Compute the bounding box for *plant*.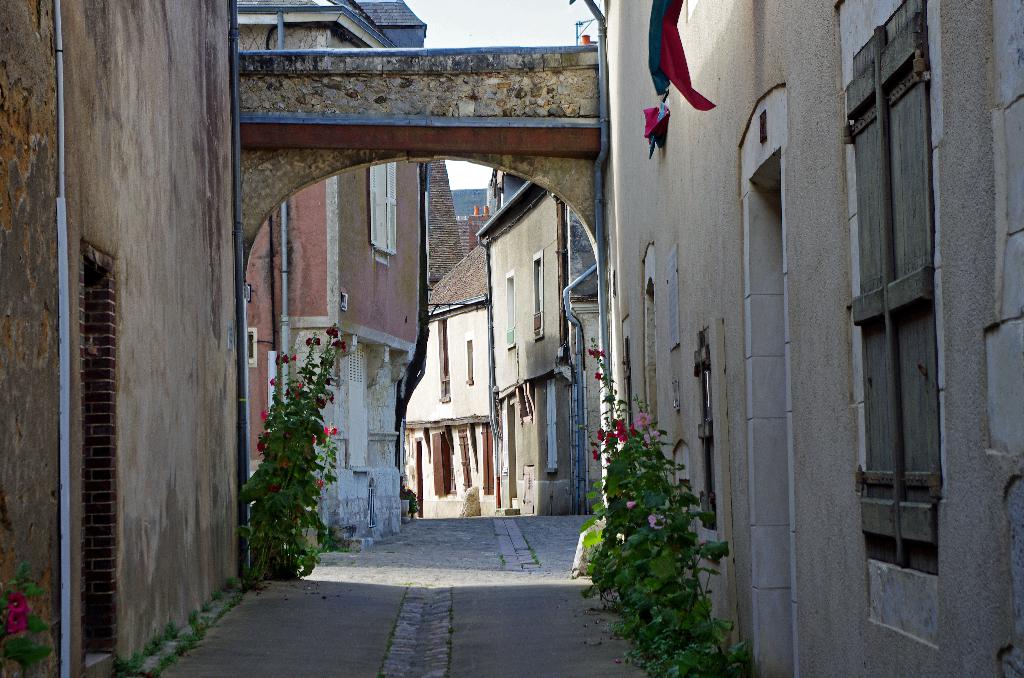
0, 569, 50, 677.
